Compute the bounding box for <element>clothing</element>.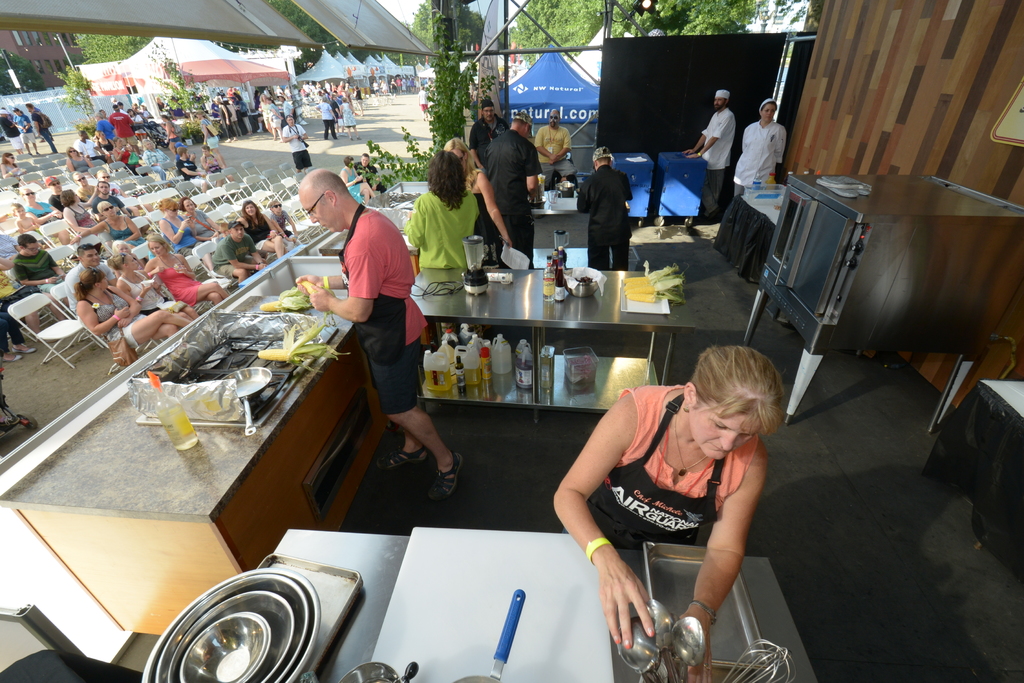
<box>479,127,544,272</box>.
